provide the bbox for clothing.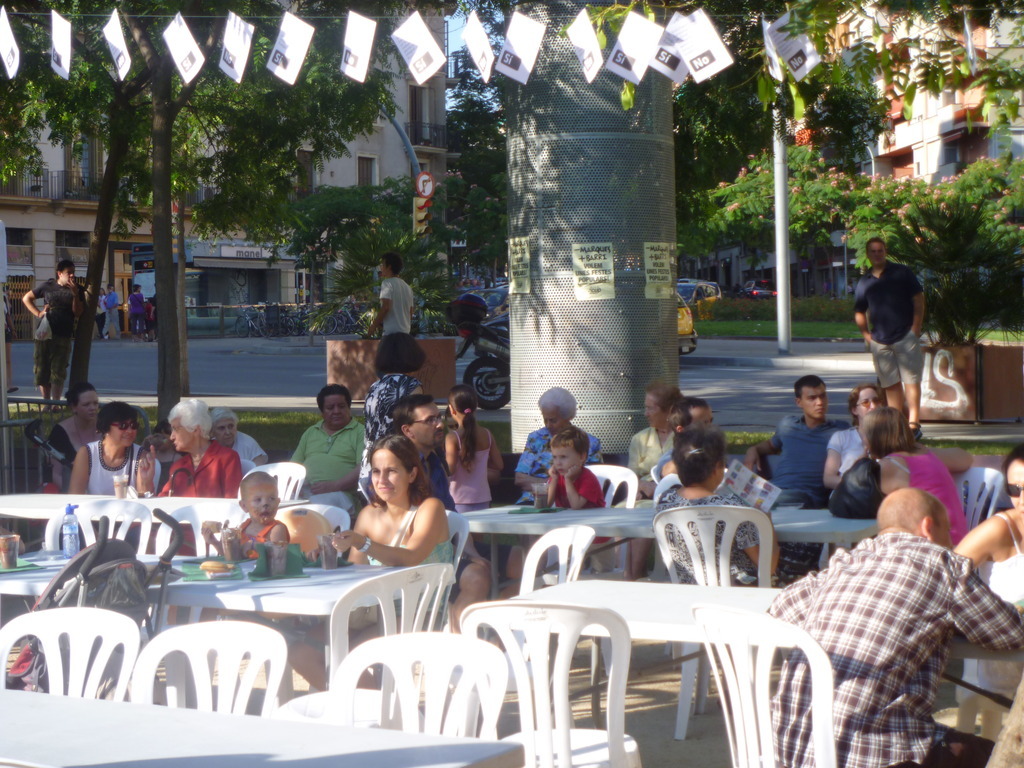
rect(827, 420, 867, 477).
